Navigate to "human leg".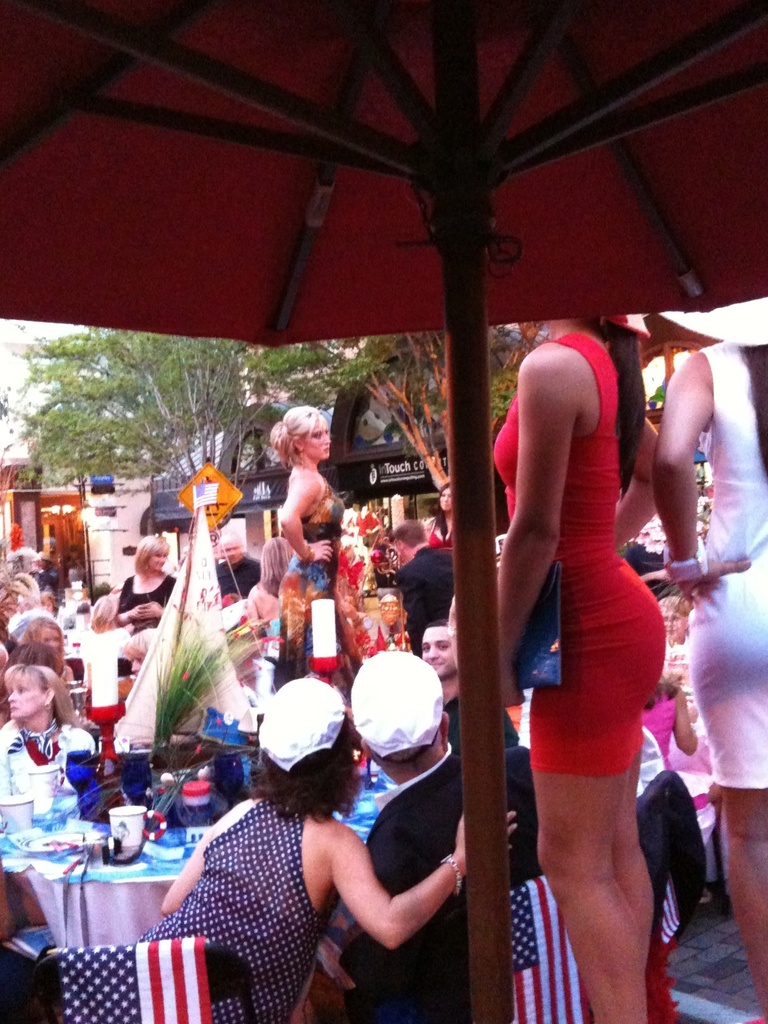
Navigation target: [left=607, top=735, right=651, bottom=987].
